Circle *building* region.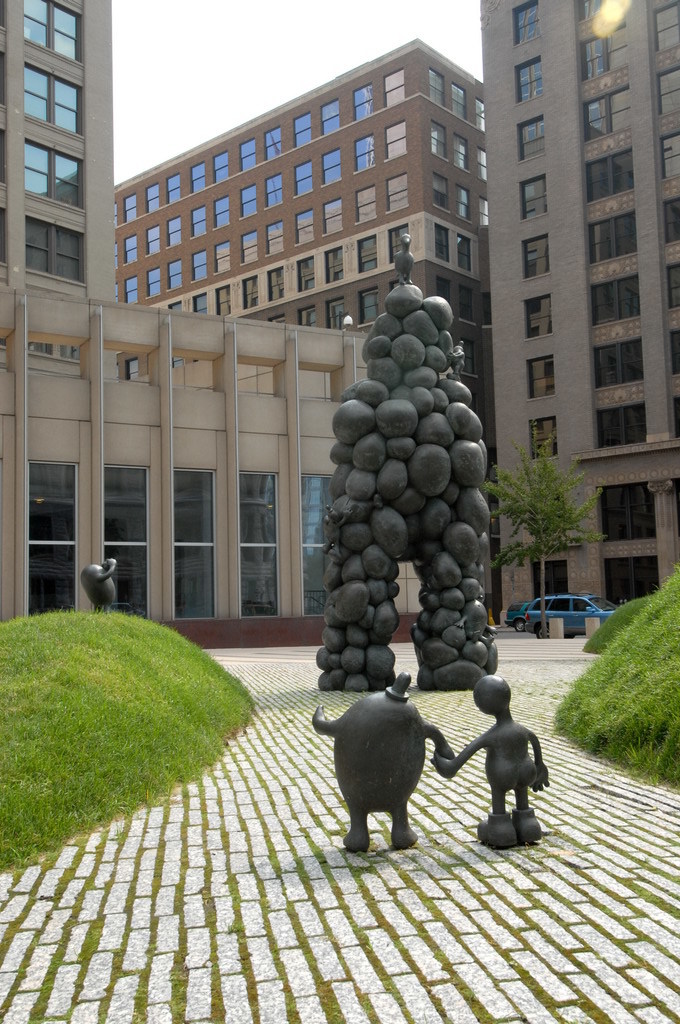
Region: box=[474, 0, 679, 627].
